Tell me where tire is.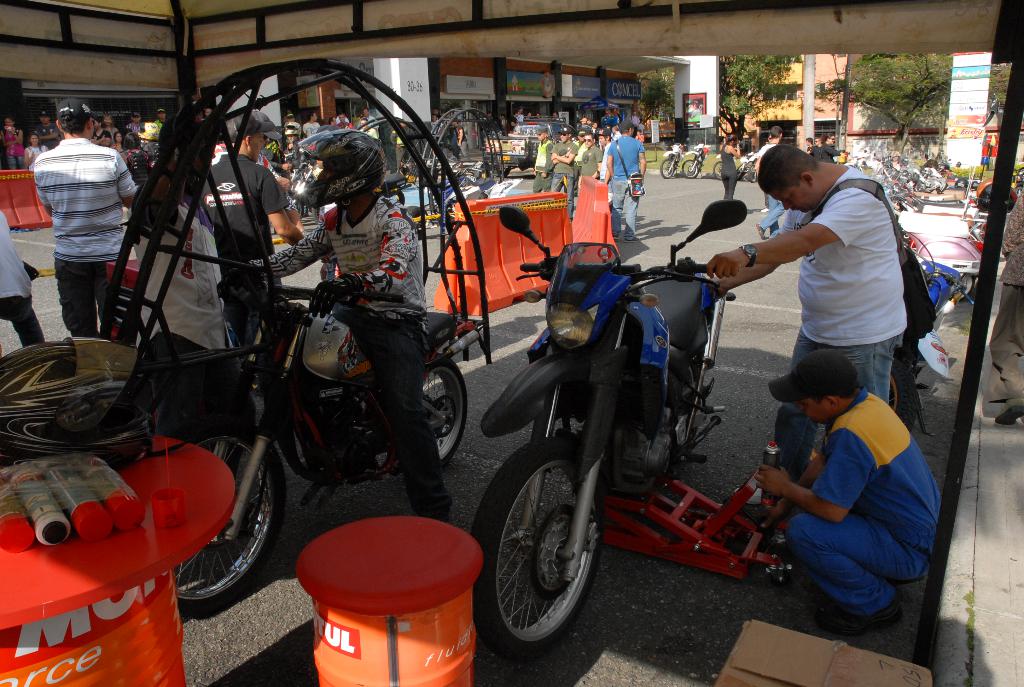
tire is at 488, 426, 611, 659.
